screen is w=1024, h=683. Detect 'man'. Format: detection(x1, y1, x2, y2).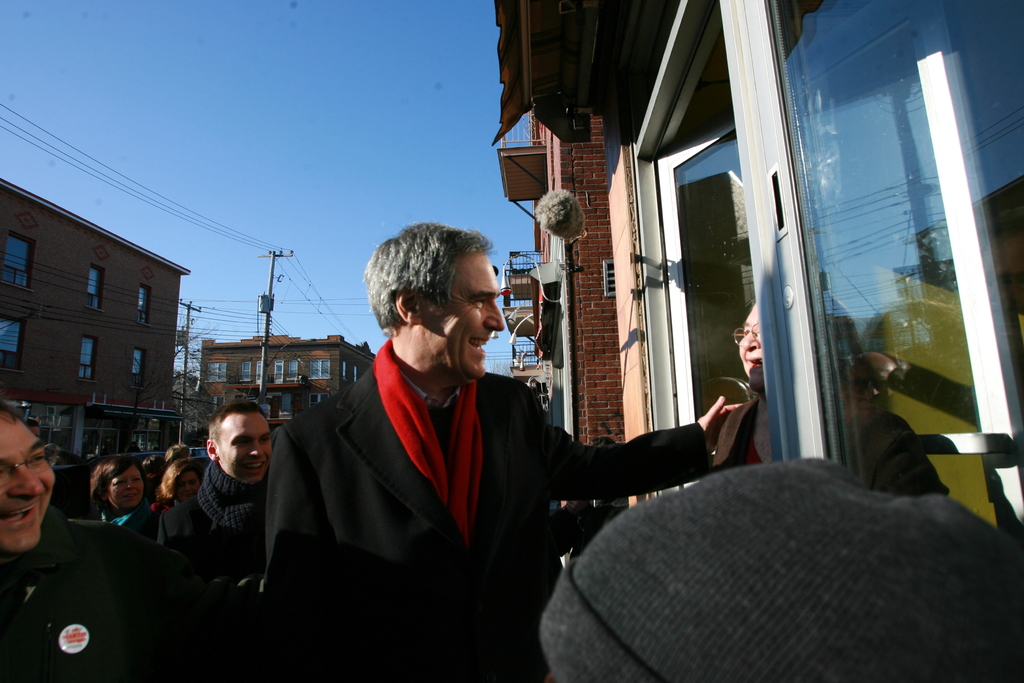
detection(0, 398, 238, 682).
